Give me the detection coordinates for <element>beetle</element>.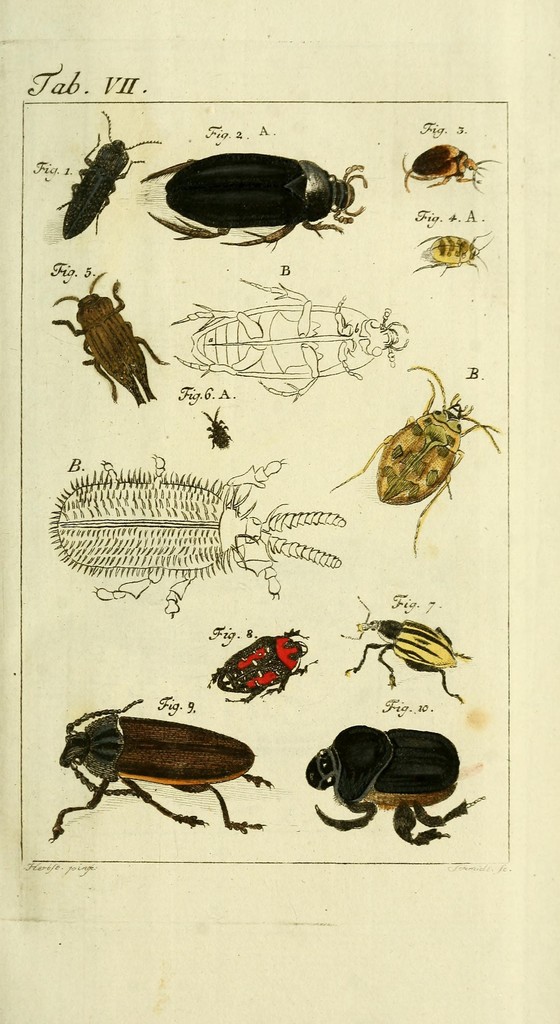
left=404, top=145, right=484, bottom=190.
